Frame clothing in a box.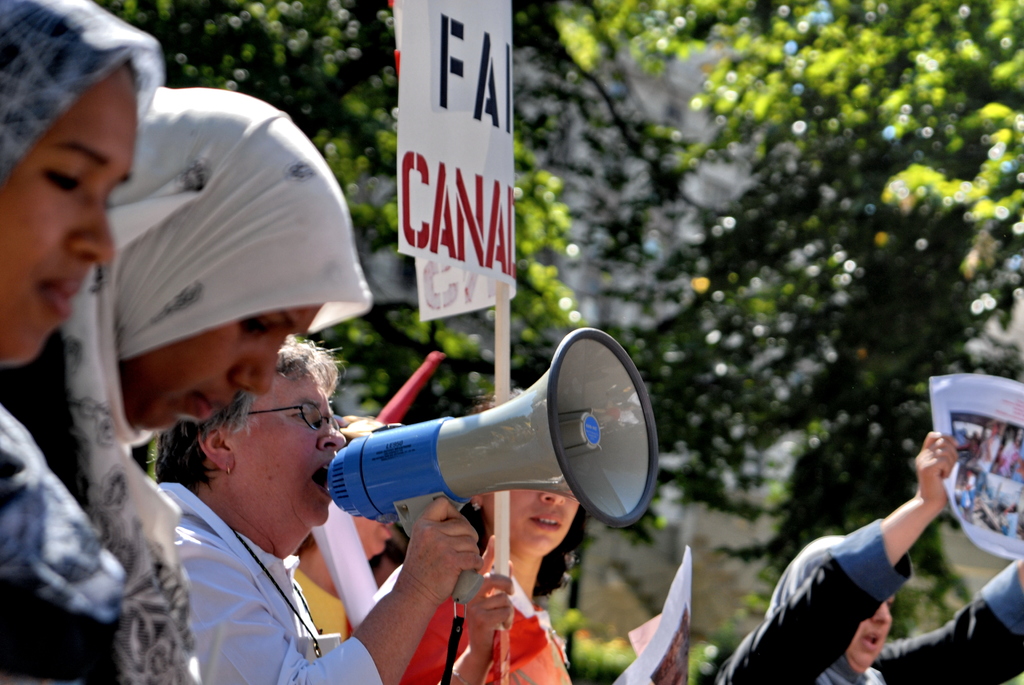
detection(727, 506, 1023, 684).
